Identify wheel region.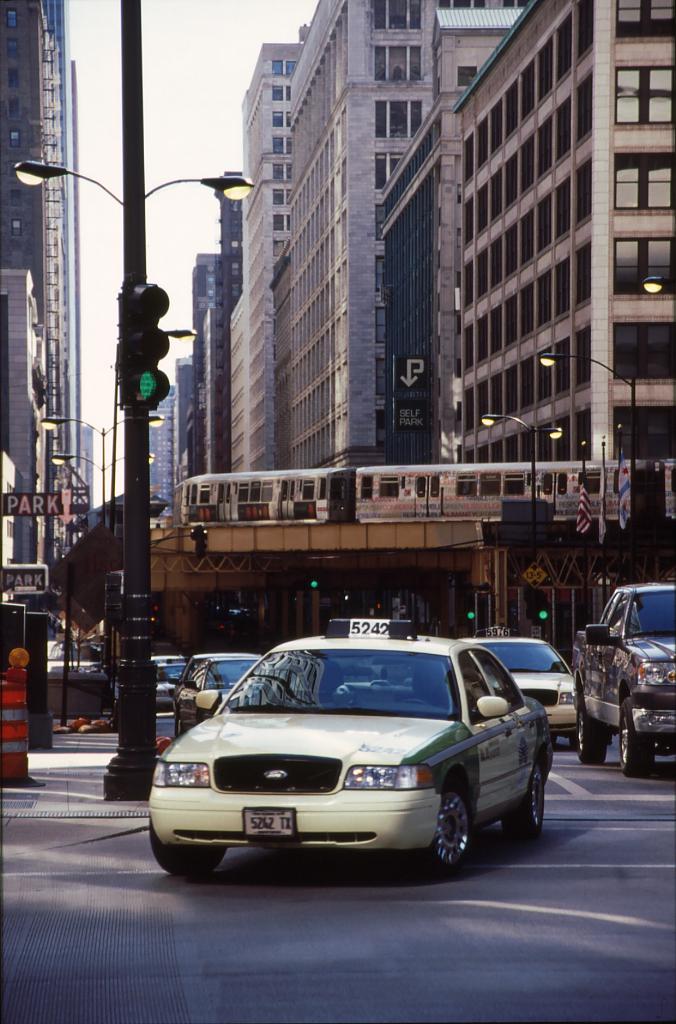
Region: (424,783,494,867).
